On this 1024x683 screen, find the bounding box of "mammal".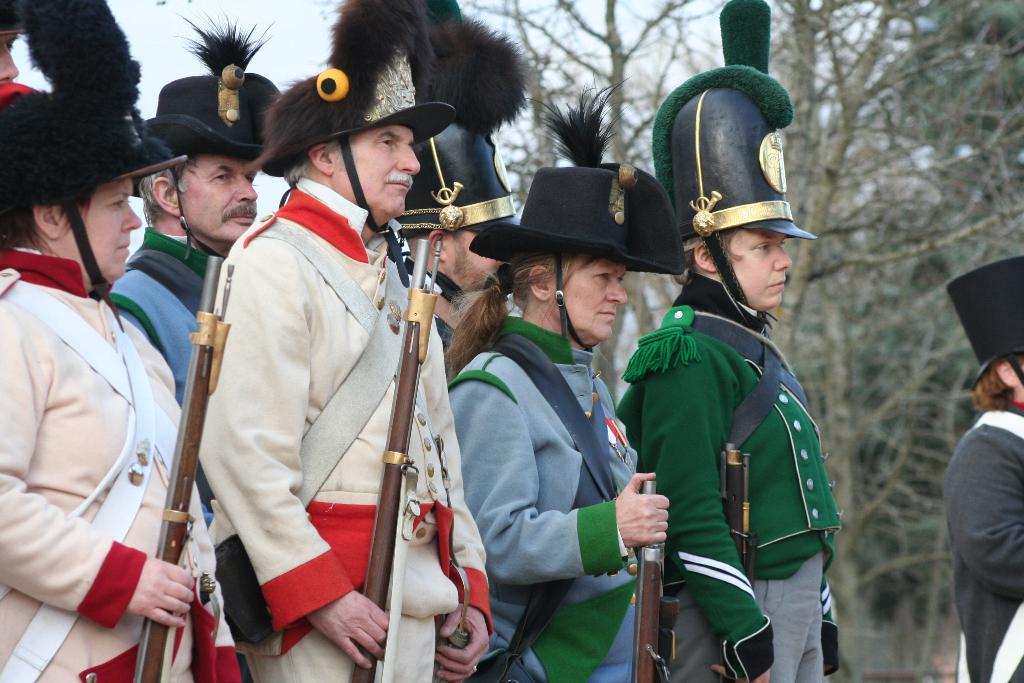
Bounding box: (198,0,487,680).
